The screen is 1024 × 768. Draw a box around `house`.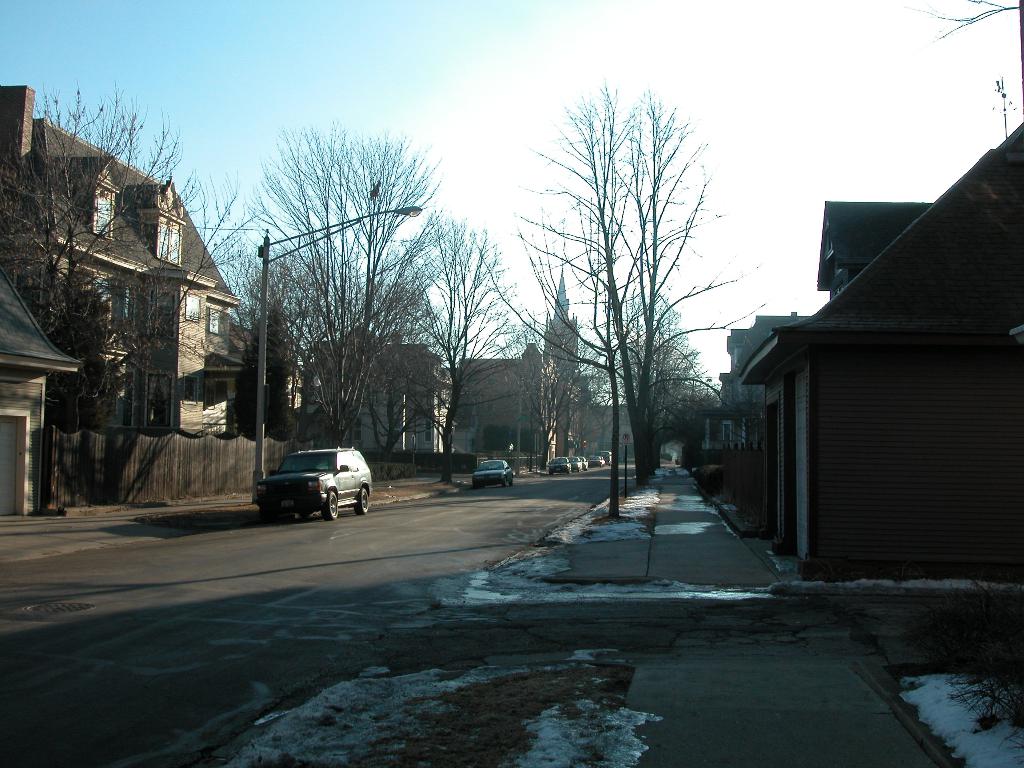
818 203 928 298.
